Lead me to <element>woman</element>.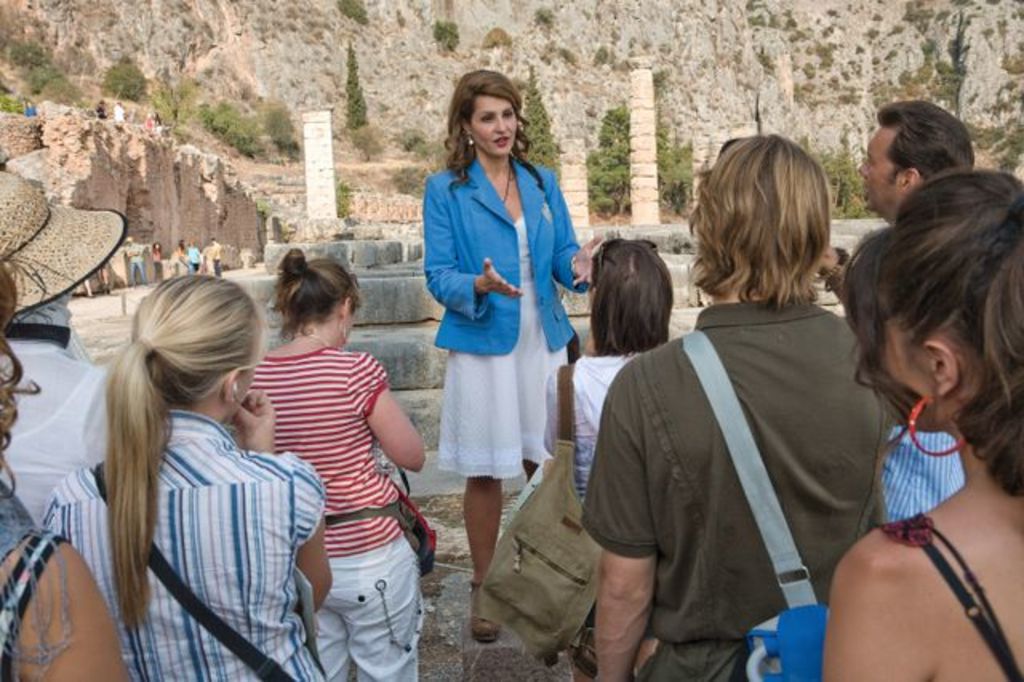
Lead to bbox(42, 275, 330, 680).
